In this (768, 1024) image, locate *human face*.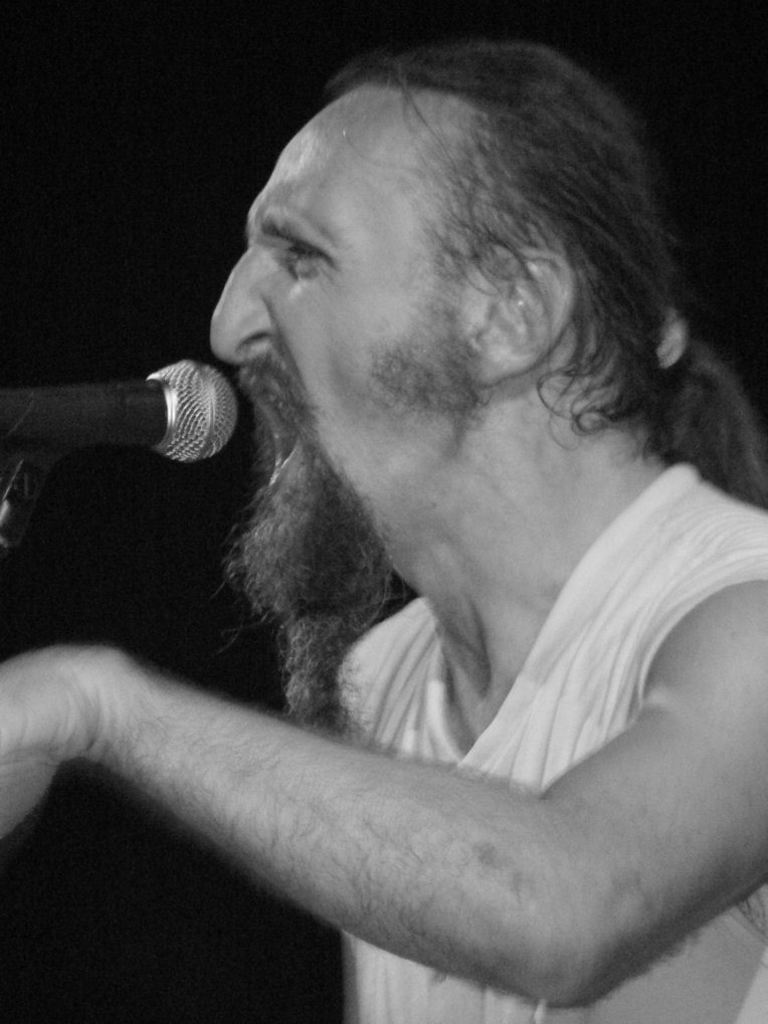
Bounding box: region(209, 82, 471, 608).
